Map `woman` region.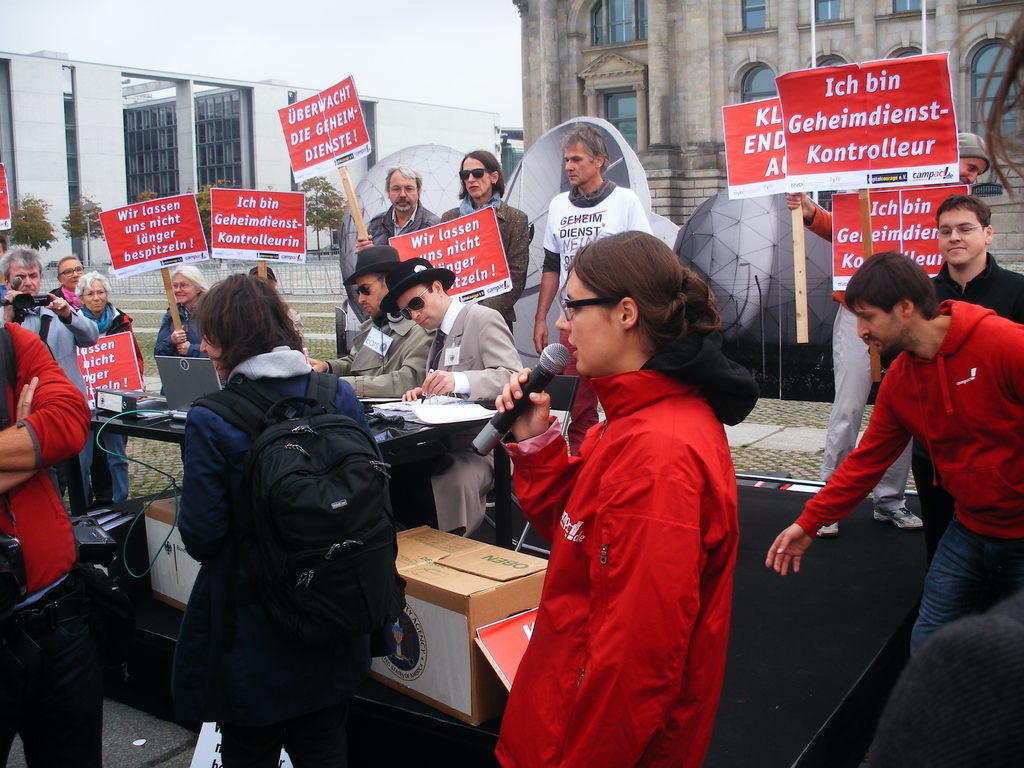
Mapped to bbox(440, 147, 534, 346).
